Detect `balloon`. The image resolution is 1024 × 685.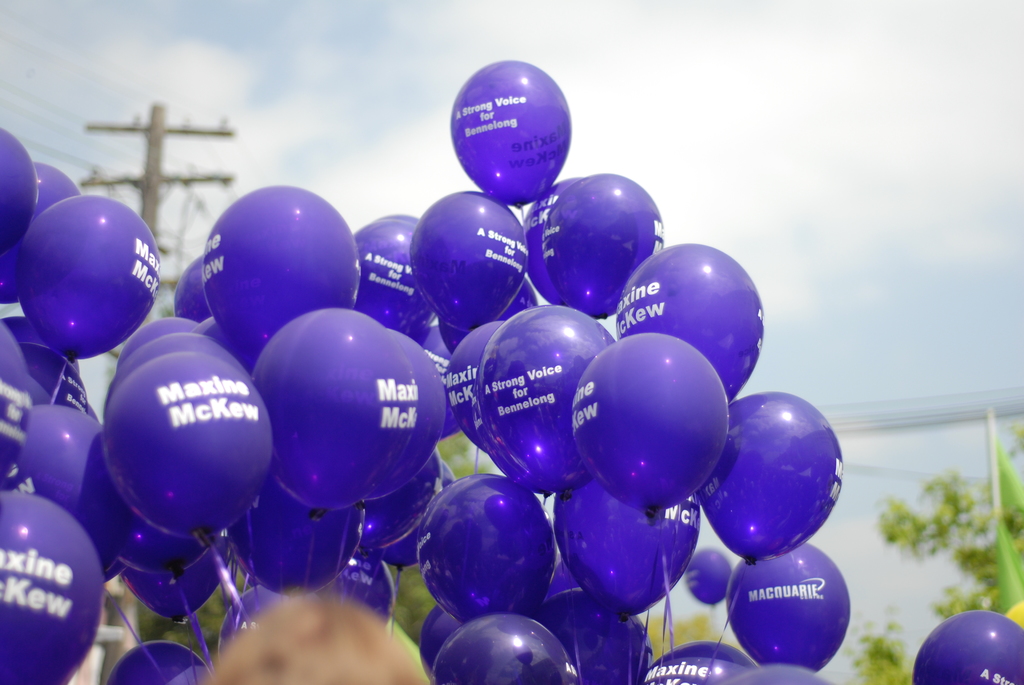
bbox(414, 472, 557, 628).
